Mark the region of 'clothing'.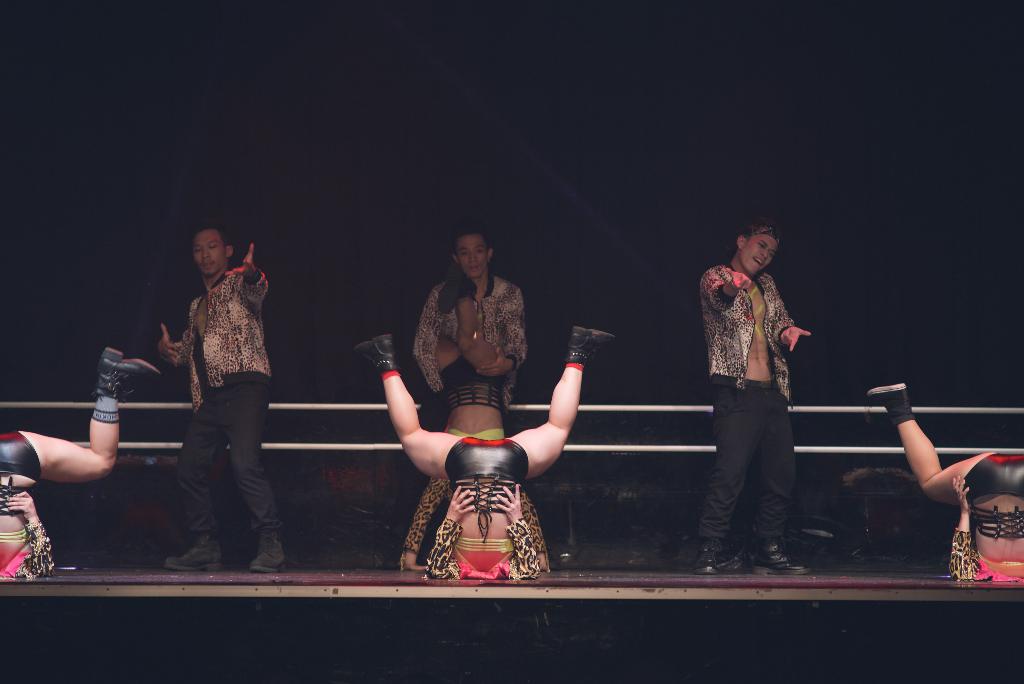
Region: left=424, top=519, right=533, bottom=589.
